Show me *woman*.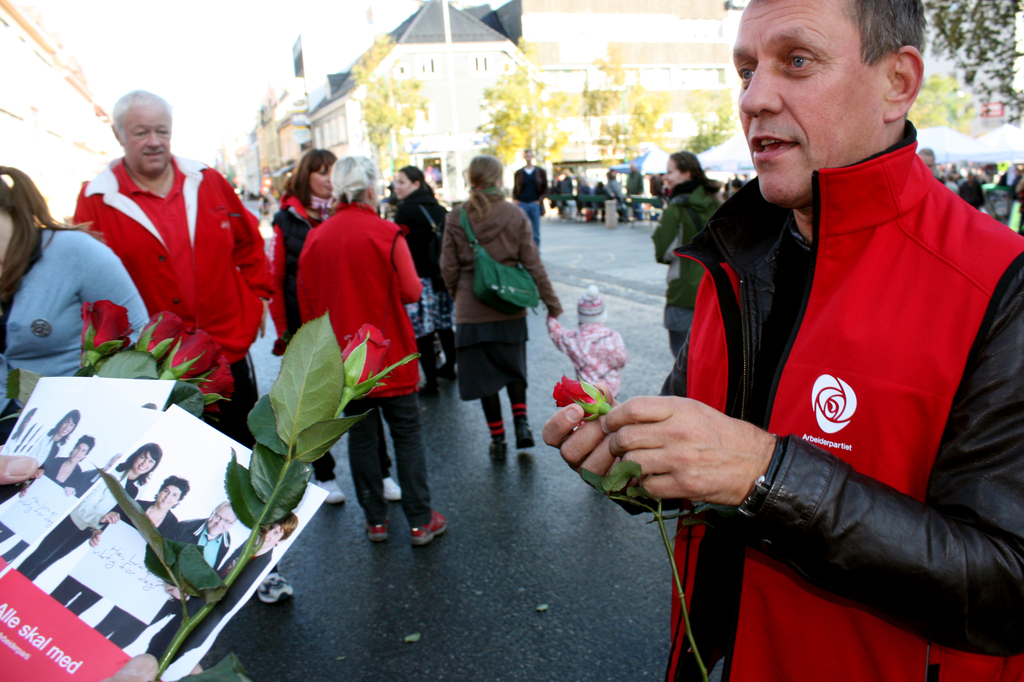
*woman* is here: {"x1": 0, "y1": 429, "x2": 94, "y2": 544}.
